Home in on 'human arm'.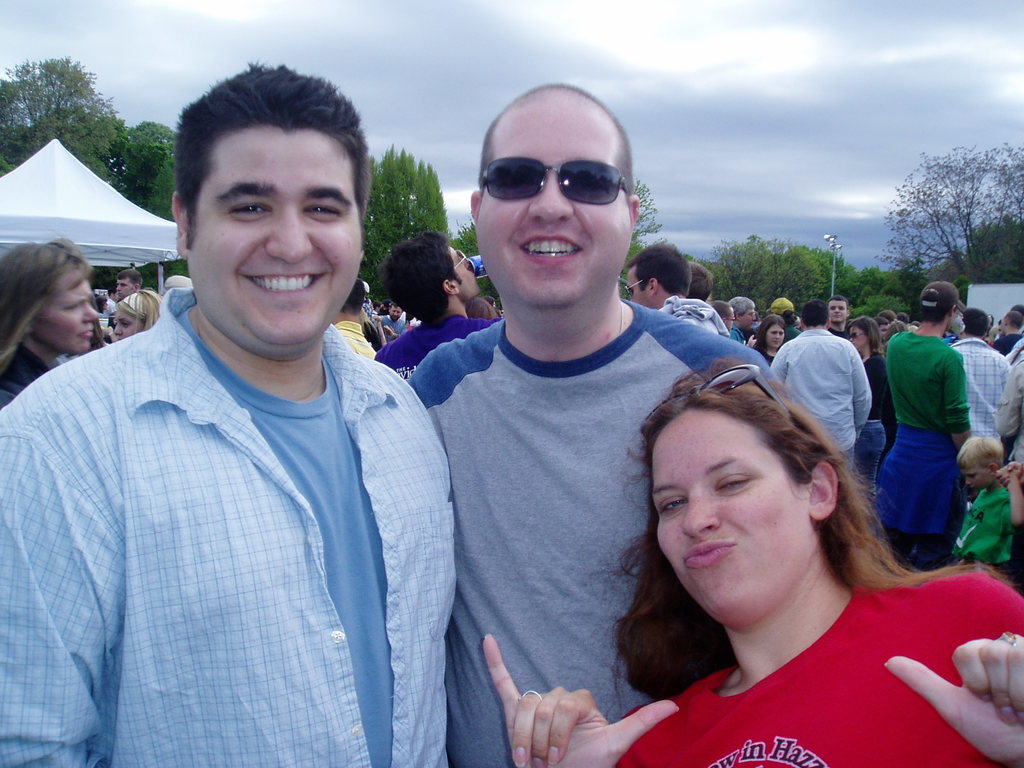
Homed in at <bbox>472, 660, 666, 767</bbox>.
